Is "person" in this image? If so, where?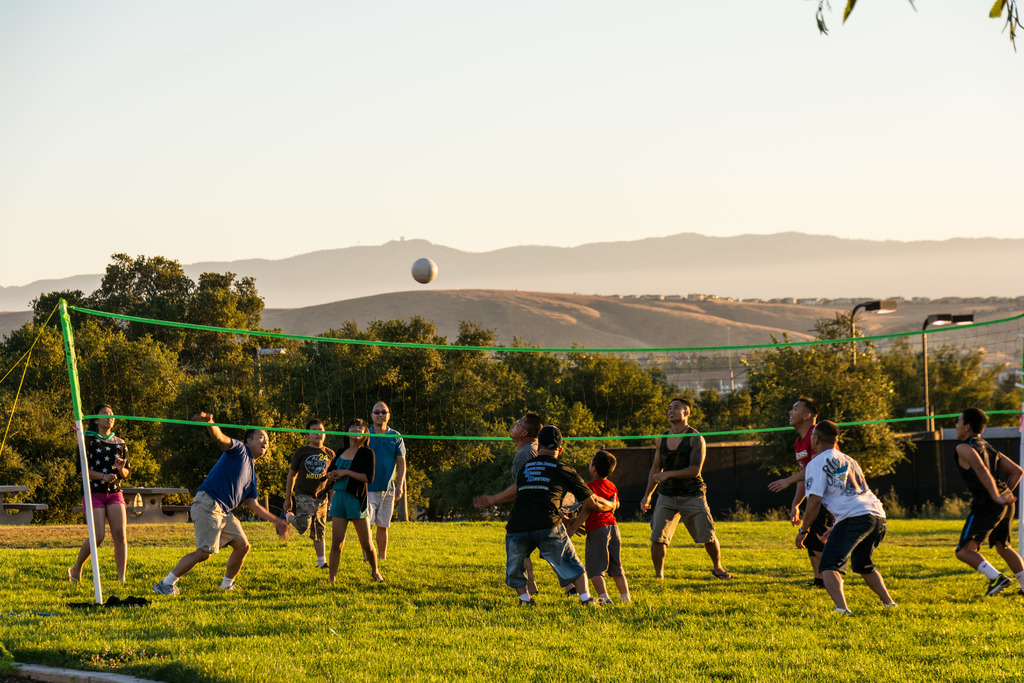
Yes, at bbox=(362, 402, 407, 565).
